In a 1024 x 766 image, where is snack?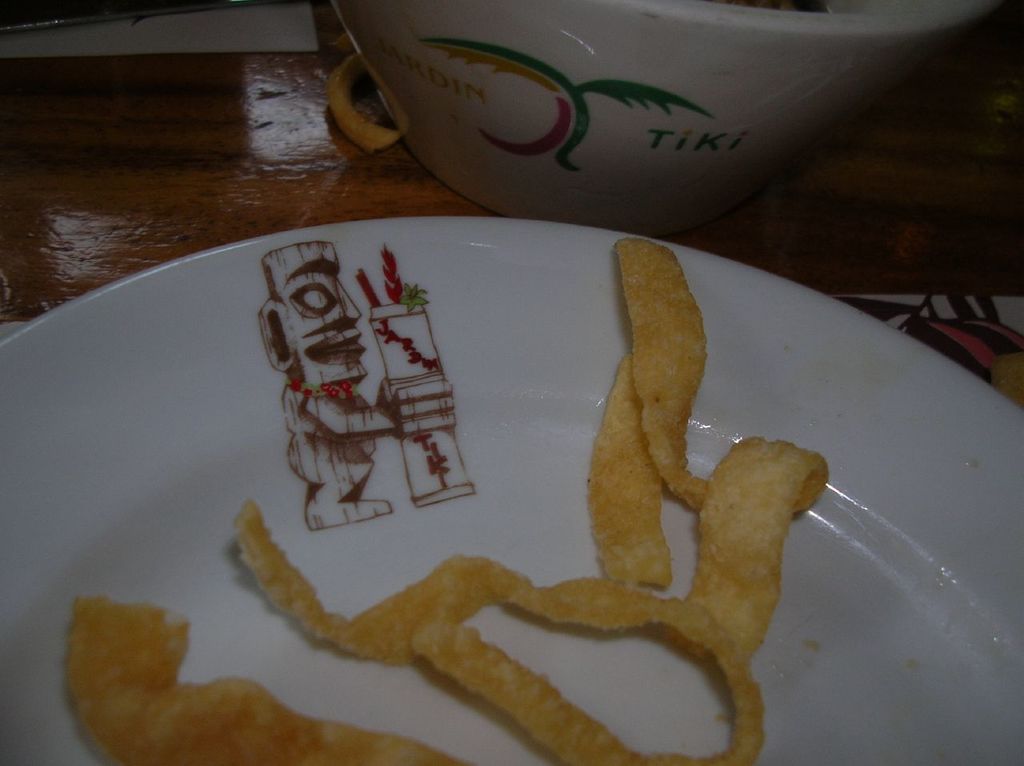
(x1=597, y1=251, x2=718, y2=593).
